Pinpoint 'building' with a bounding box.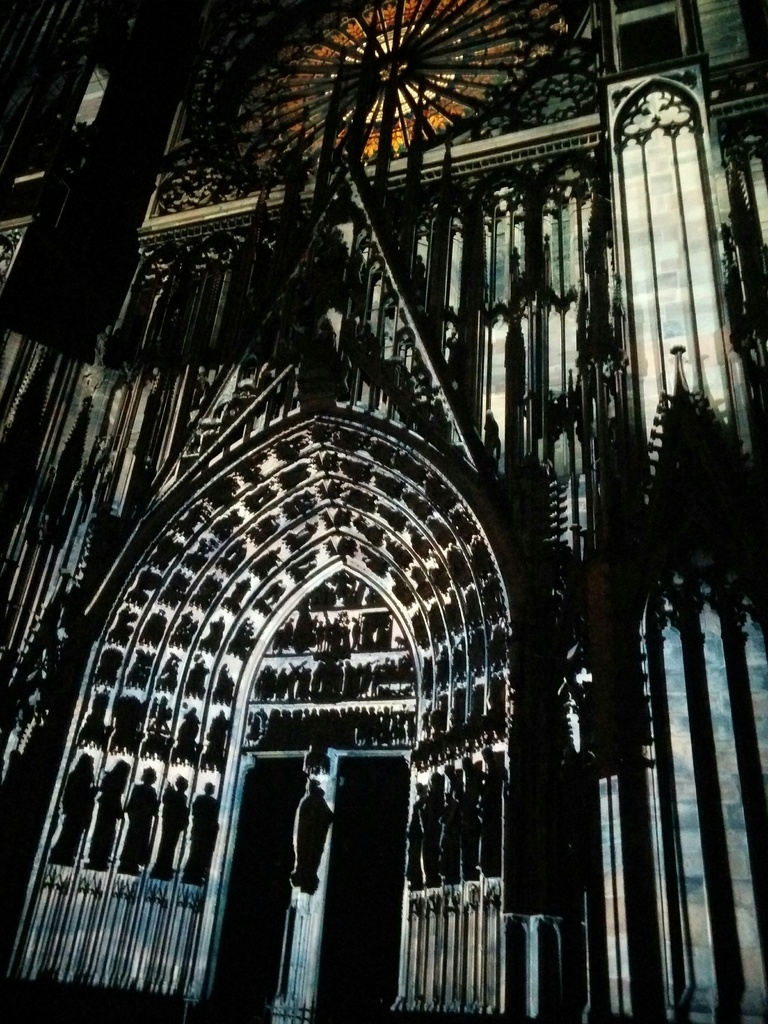
[0,0,767,1023].
